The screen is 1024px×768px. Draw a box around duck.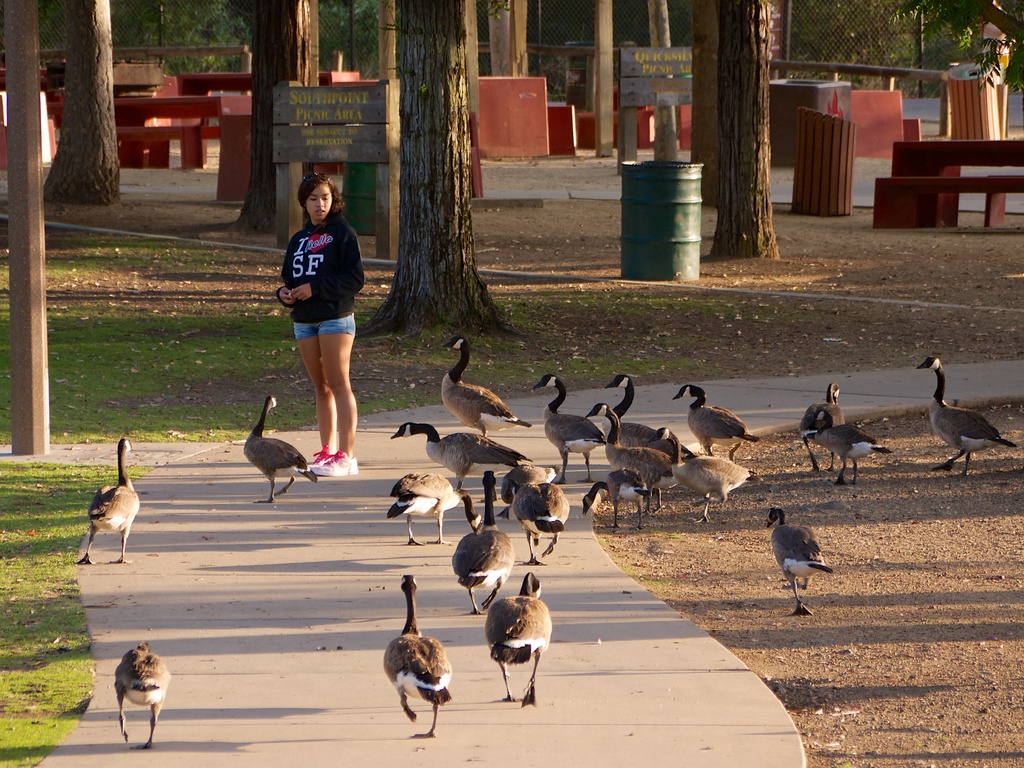
bbox=(241, 388, 324, 495).
